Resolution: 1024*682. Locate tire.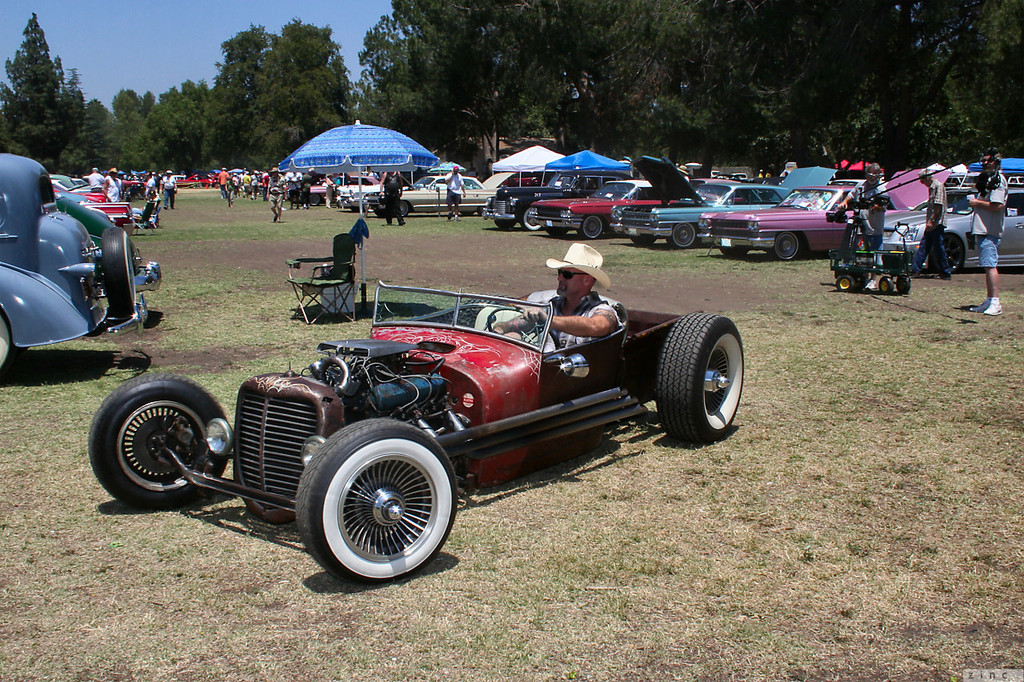
locate(493, 218, 515, 229).
